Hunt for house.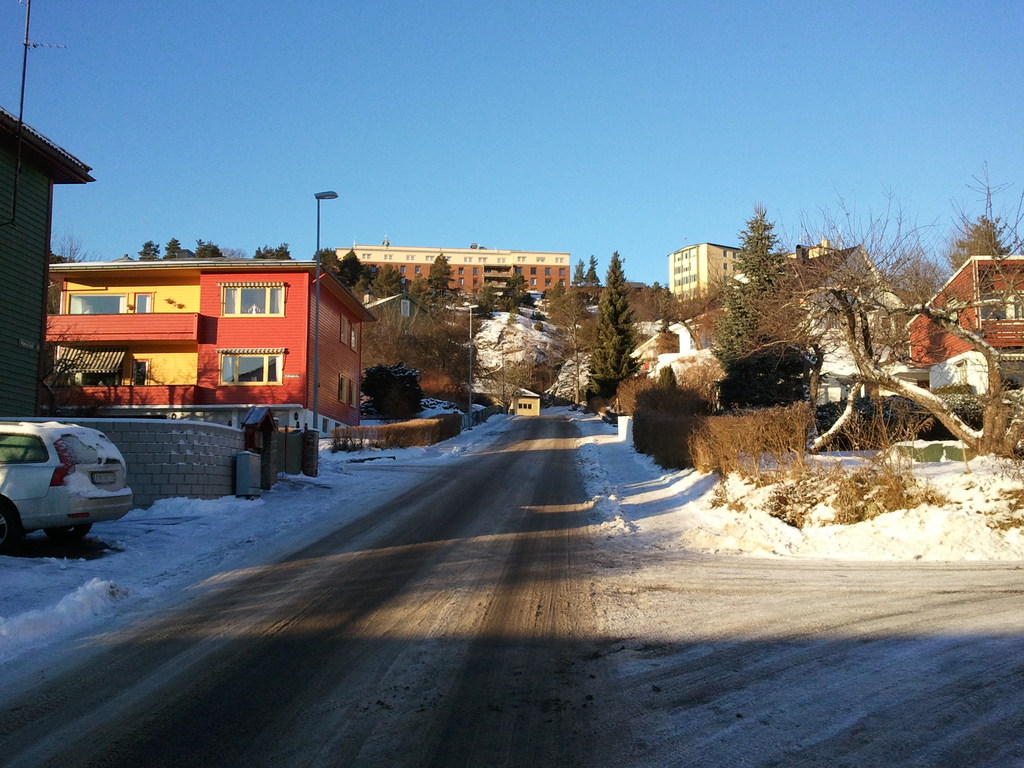
Hunted down at region(767, 244, 884, 330).
